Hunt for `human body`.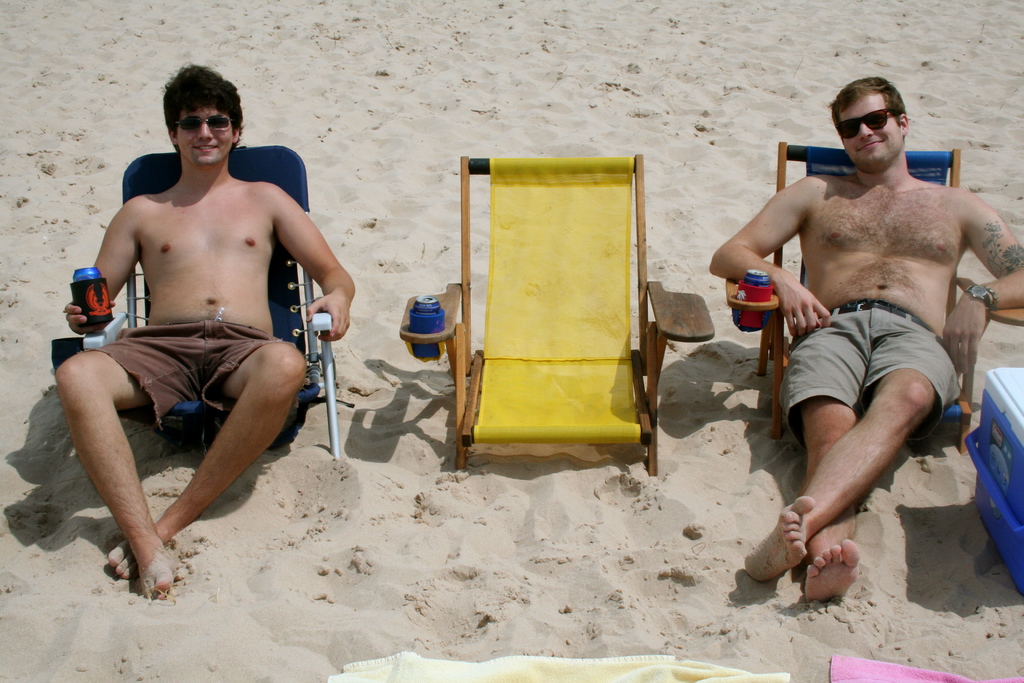
Hunted down at [left=38, top=108, right=326, bottom=568].
